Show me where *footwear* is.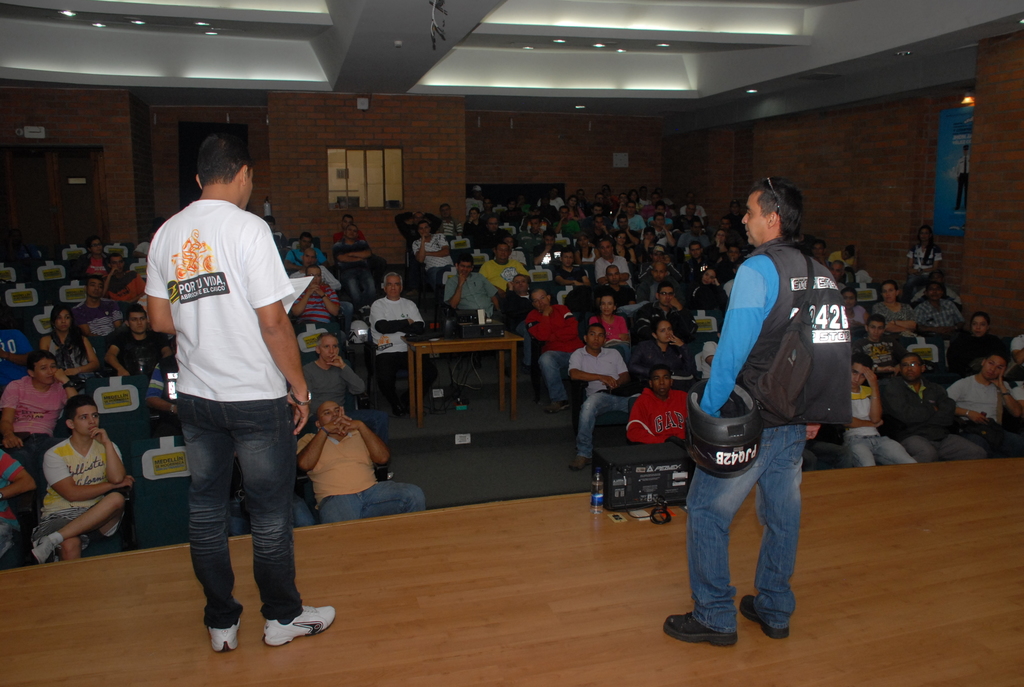
*footwear* is at (left=663, top=612, right=737, bottom=644).
